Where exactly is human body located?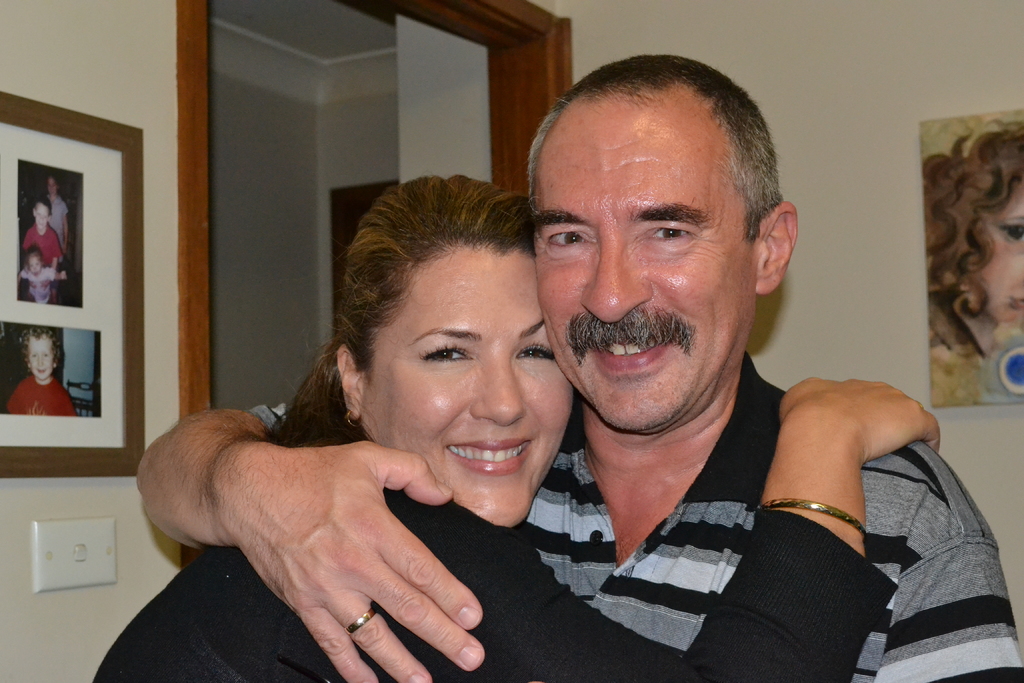
Its bounding box is bbox=(88, 378, 943, 682).
